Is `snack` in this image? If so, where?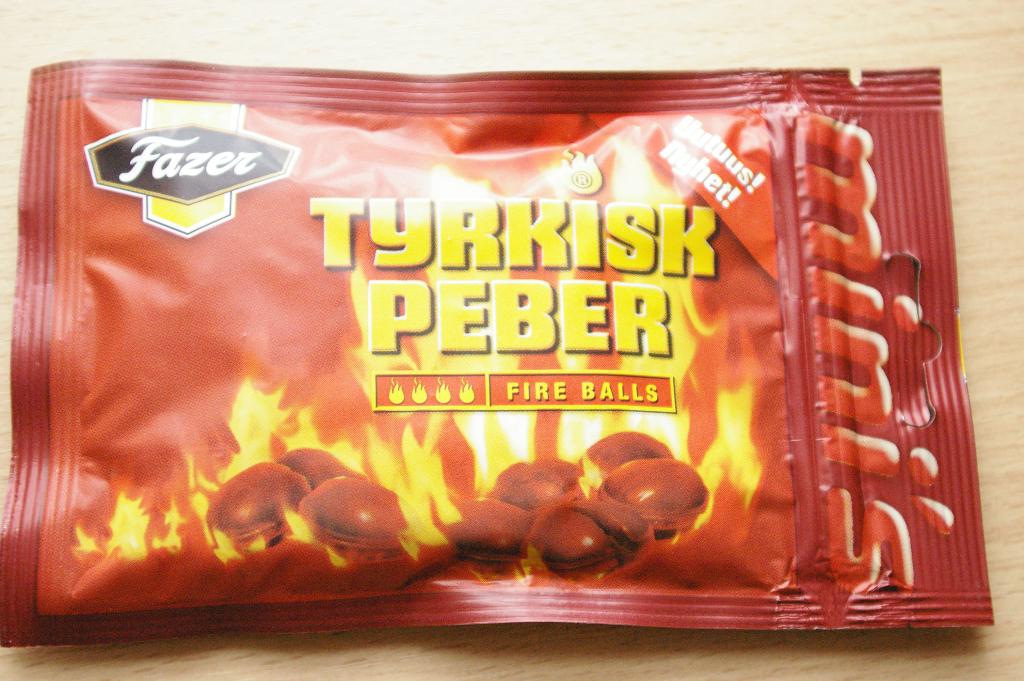
Yes, at x1=299, y1=469, x2=426, y2=594.
